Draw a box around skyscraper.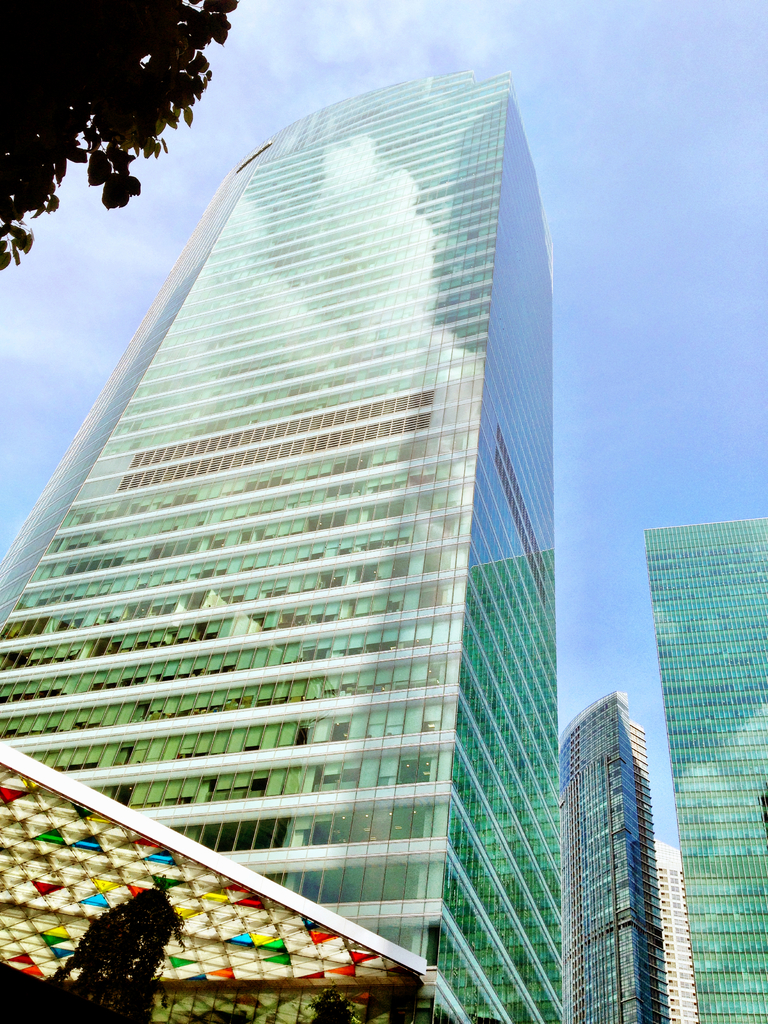
(560, 688, 672, 1023).
